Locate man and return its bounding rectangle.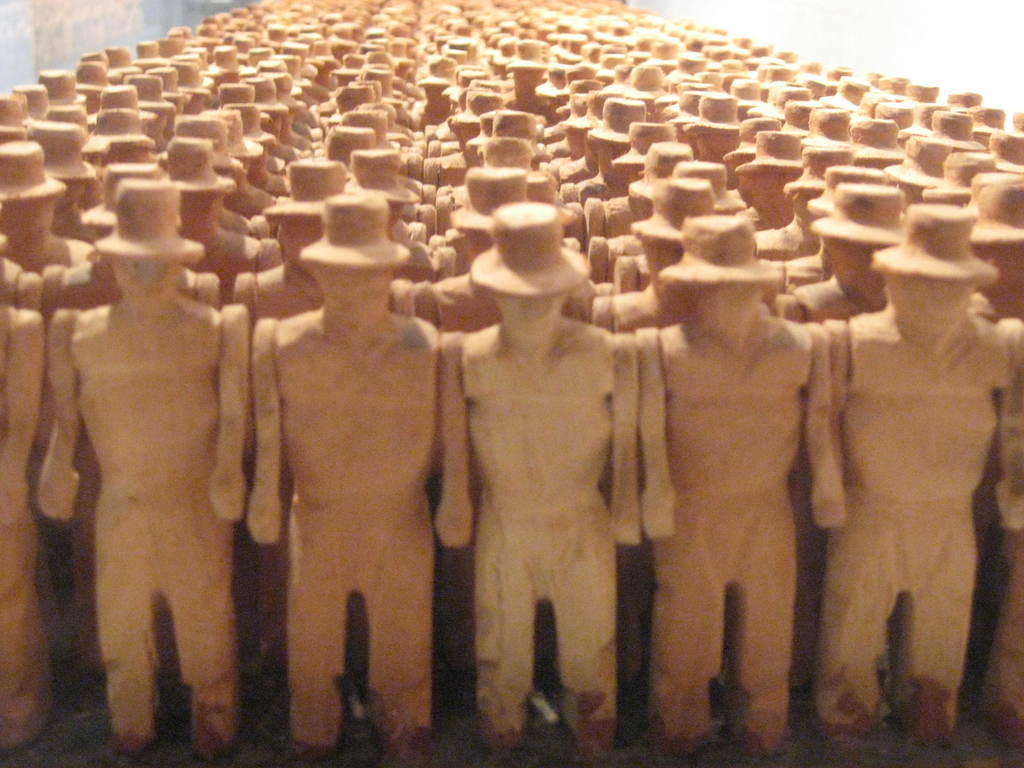
l=827, t=199, r=1023, b=748.
